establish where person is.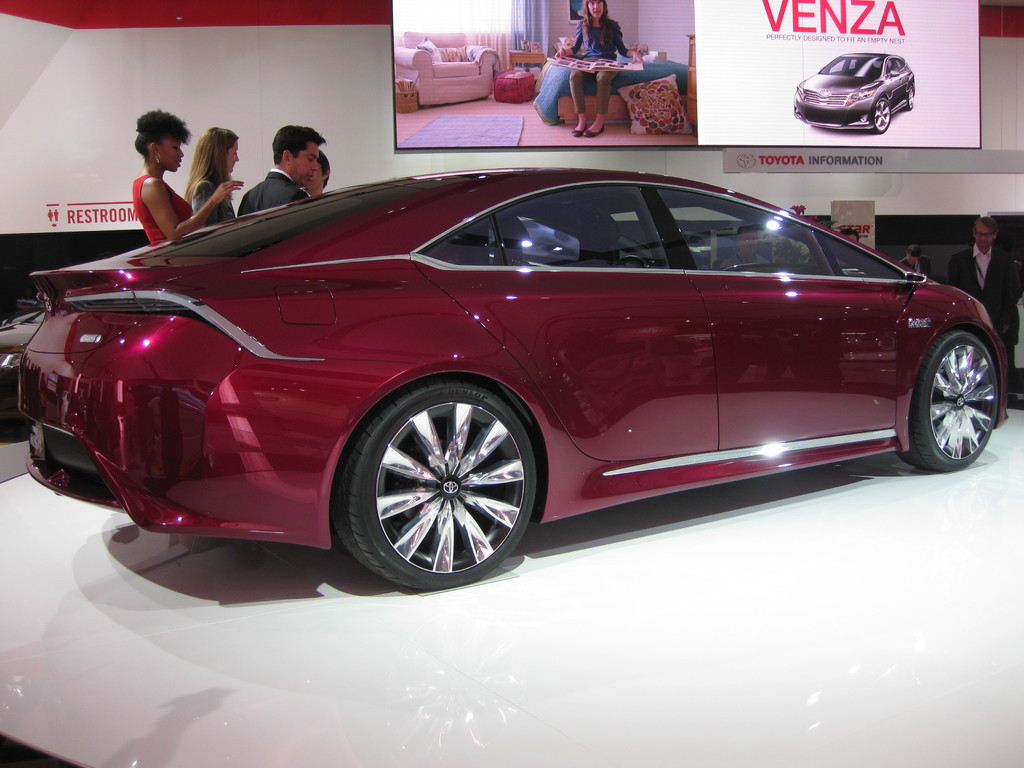
Established at [551,0,644,139].
